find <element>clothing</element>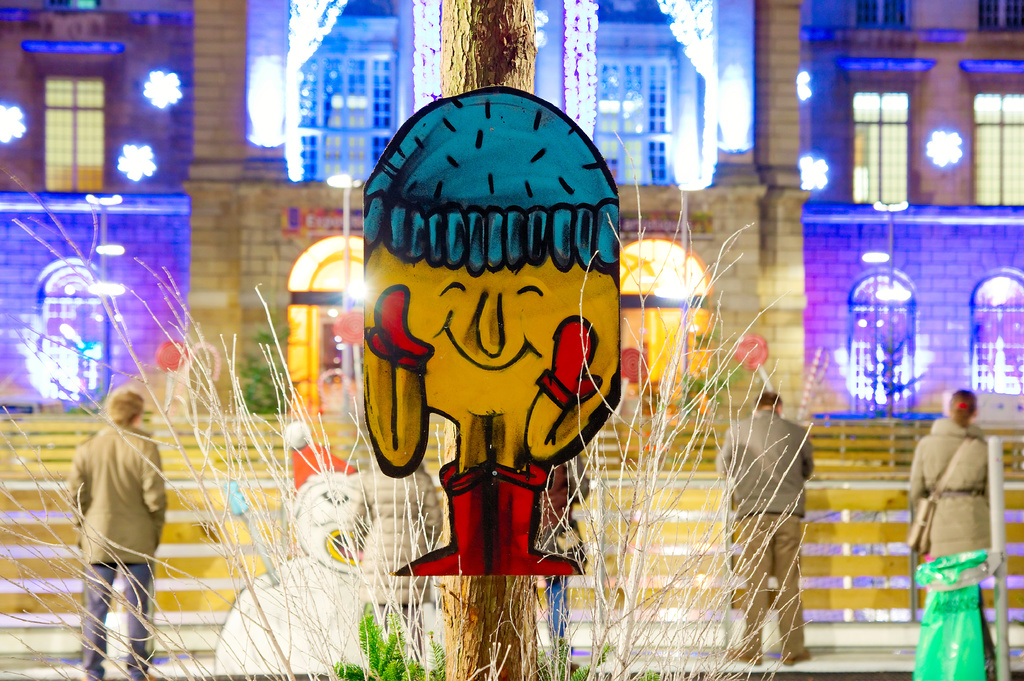
l=905, t=415, r=997, b=660
